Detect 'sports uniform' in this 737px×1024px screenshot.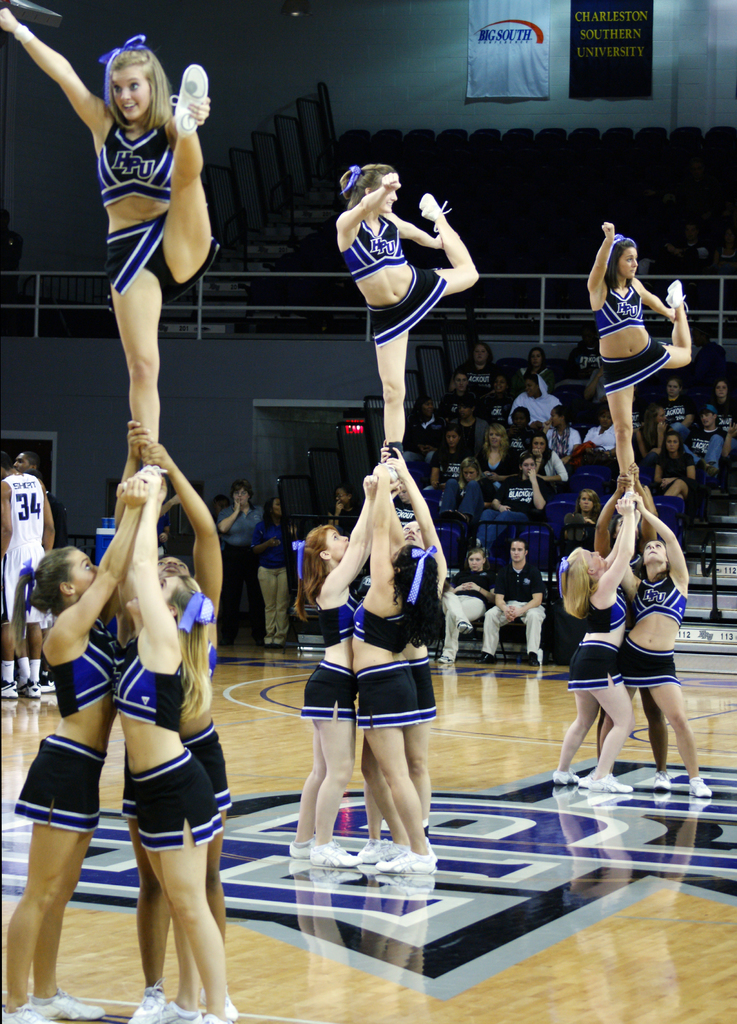
Detection: <bbox>104, 634, 186, 734</bbox>.
